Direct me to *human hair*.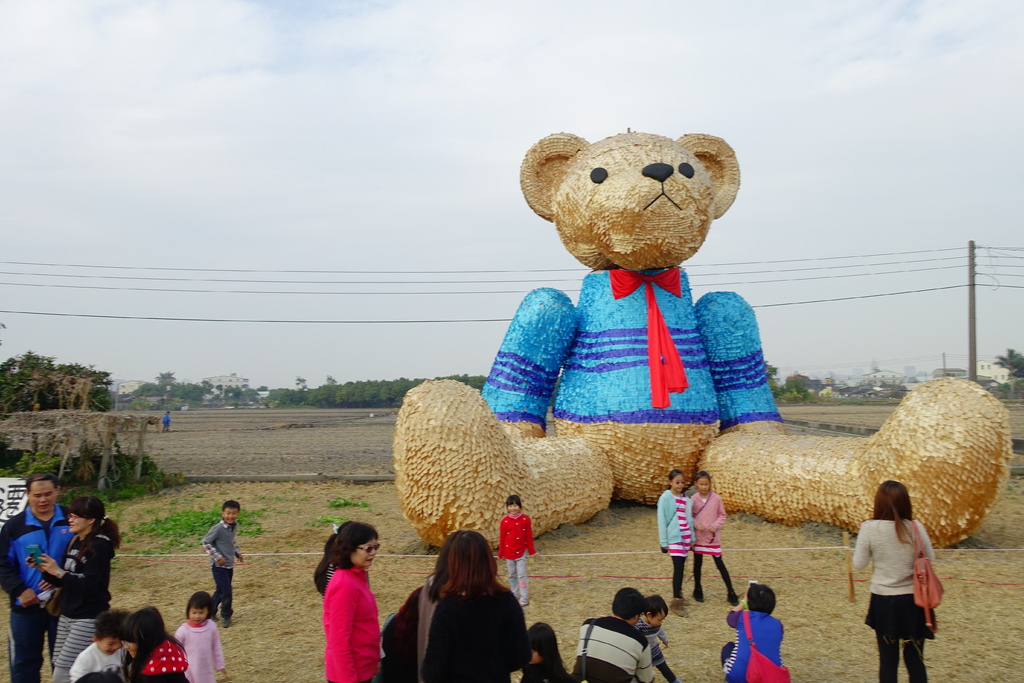
Direction: left=223, top=499, right=243, bottom=514.
